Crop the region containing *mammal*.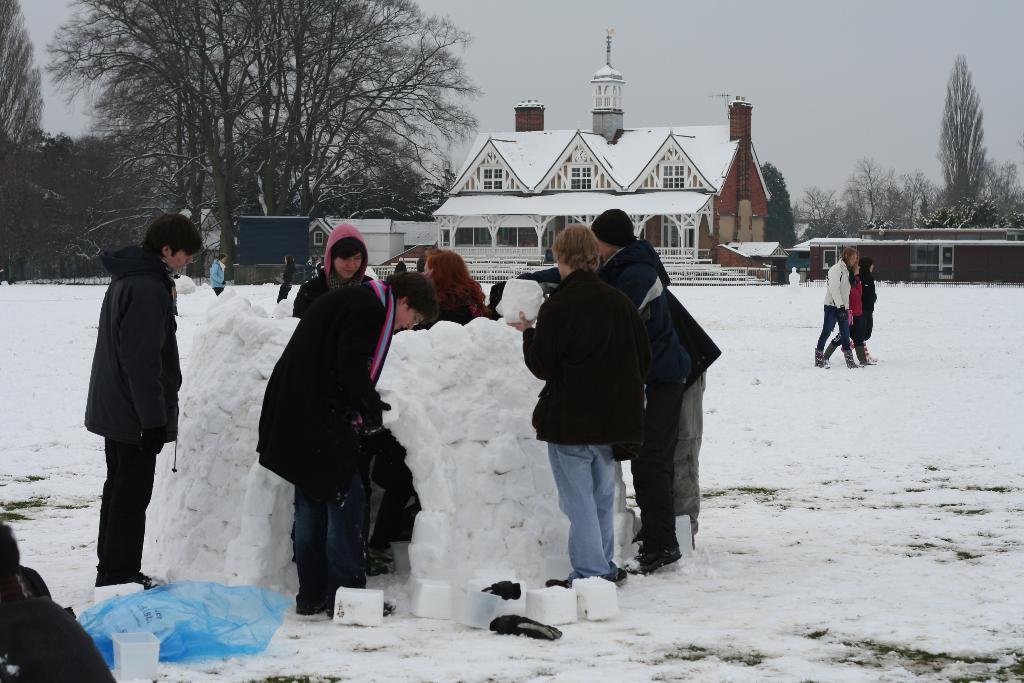
Crop region: {"left": 829, "top": 259, "right": 868, "bottom": 363}.
